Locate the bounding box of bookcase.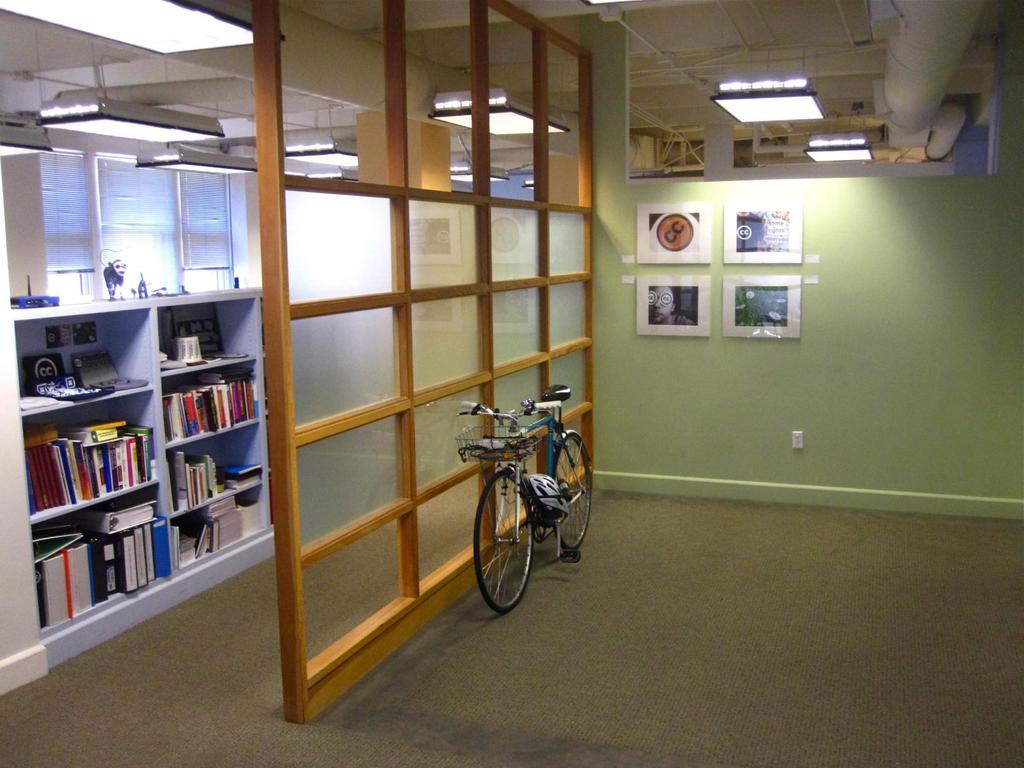
Bounding box: x1=21 y1=170 x2=273 y2=658.
